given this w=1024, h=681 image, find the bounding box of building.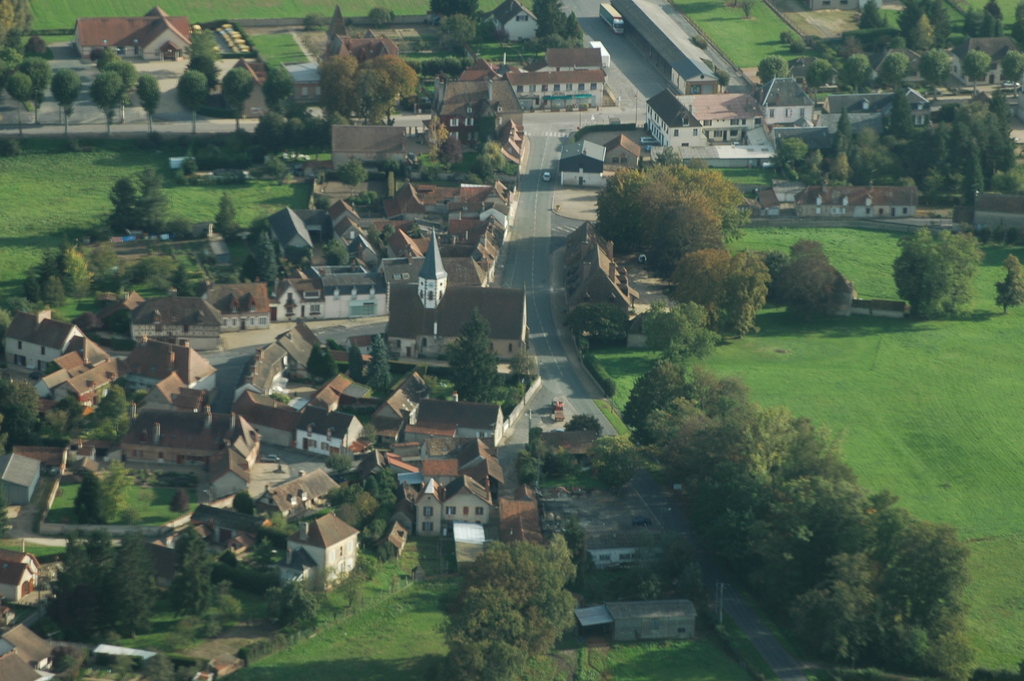
region(381, 226, 530, 357).
